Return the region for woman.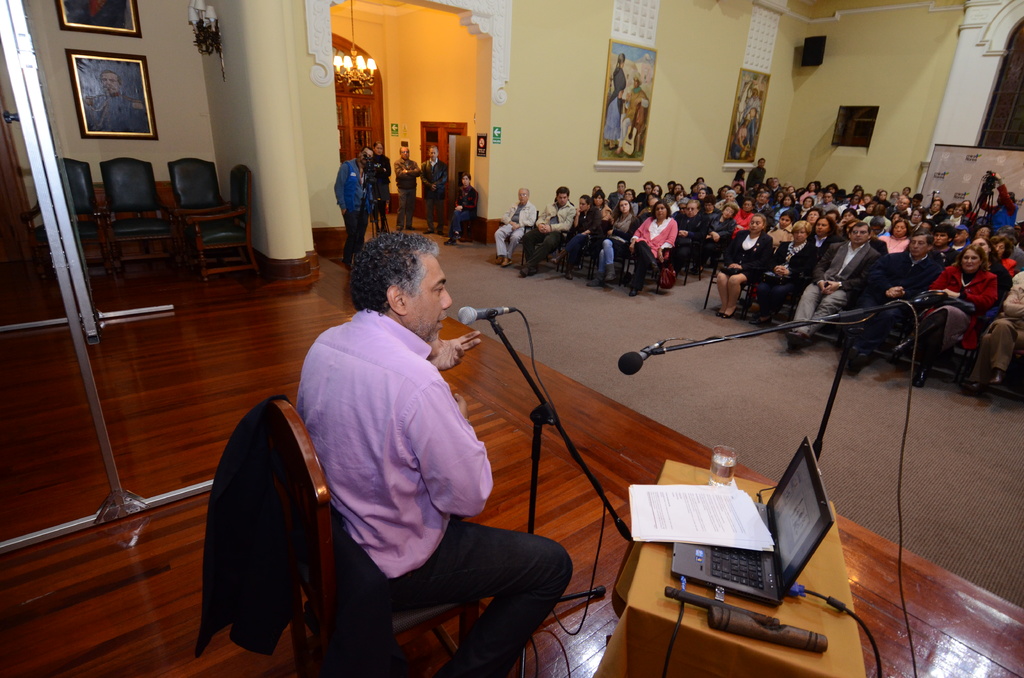
locate(808, 207, 815, 222).
